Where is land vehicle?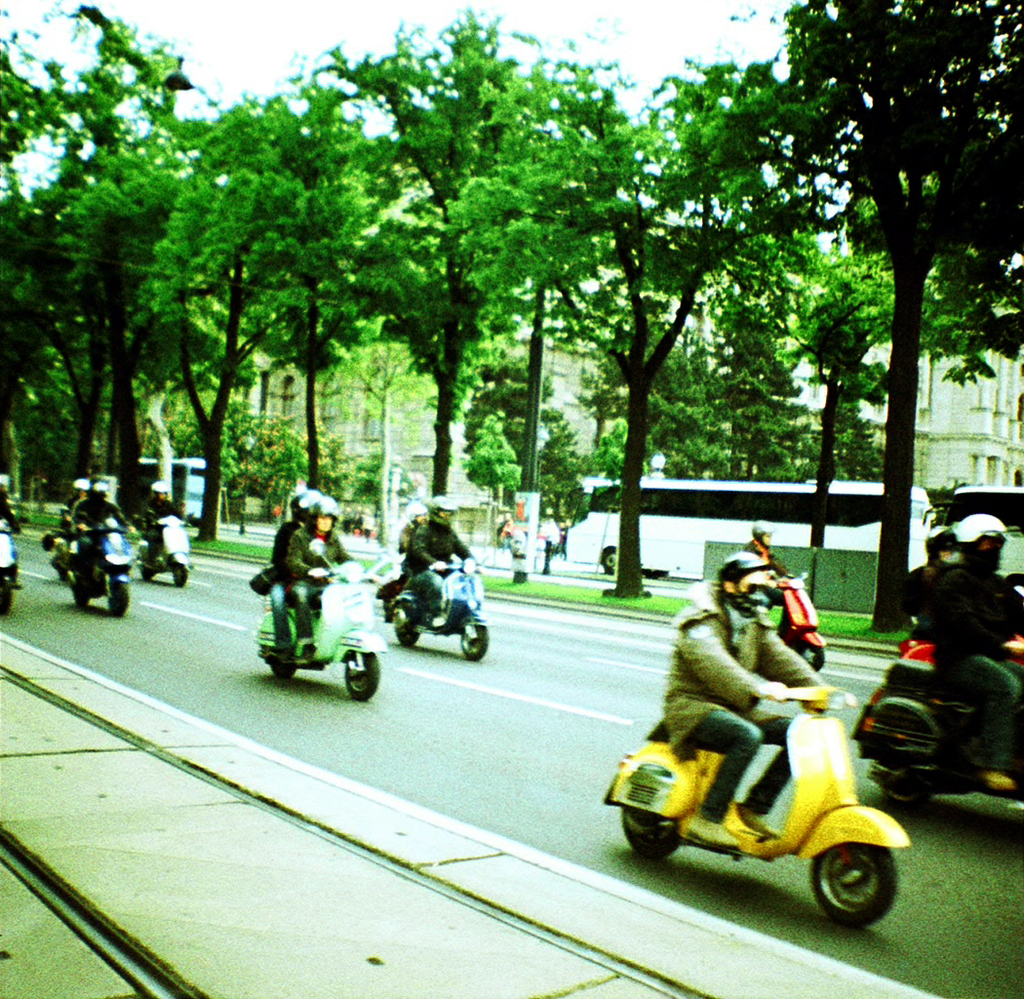
[629, 645, 912, 941].
